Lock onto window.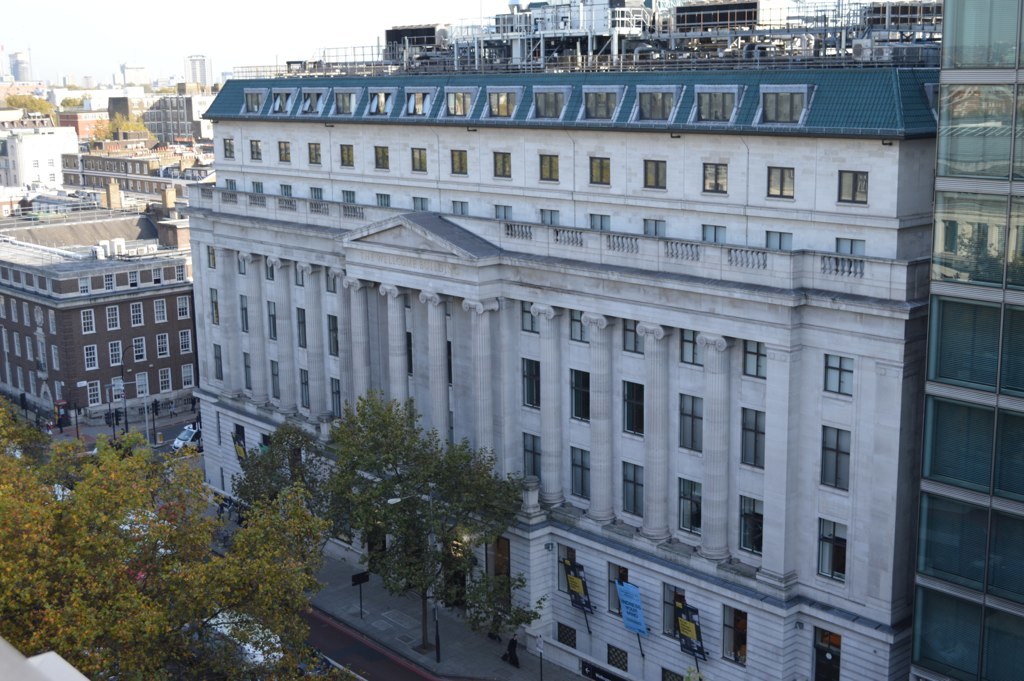
Locked: bbox=(764, 164, 796, 199).
